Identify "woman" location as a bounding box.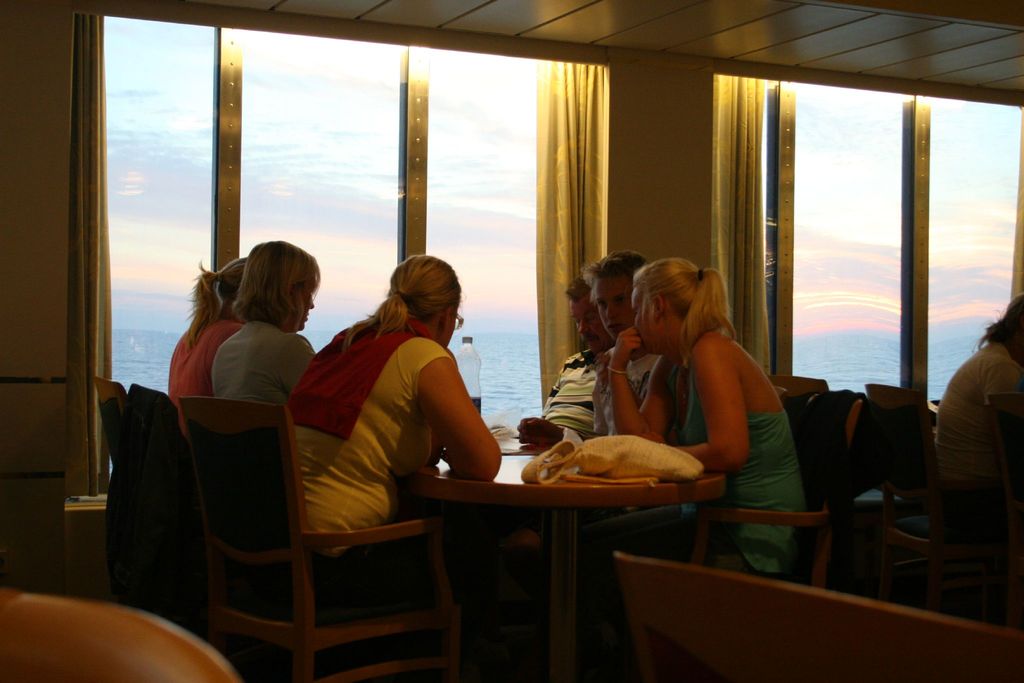
<bbox>605, 253, 797, 629</bbox>.
